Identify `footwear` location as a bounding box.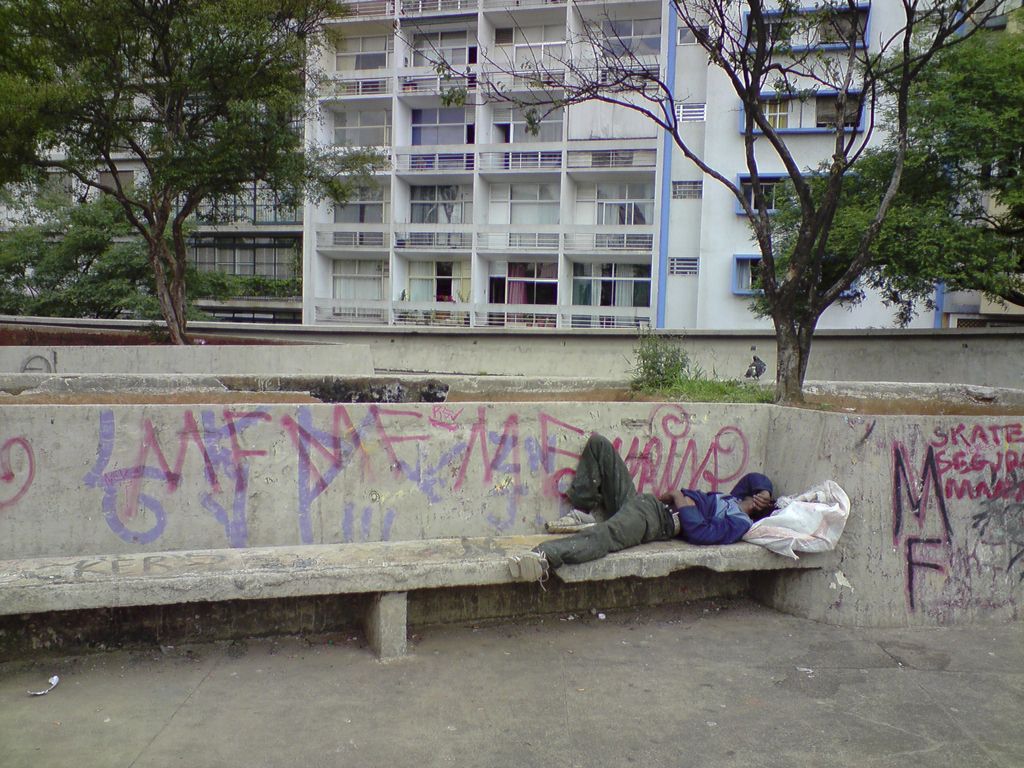
BBox(547, 510, 598, 535).
